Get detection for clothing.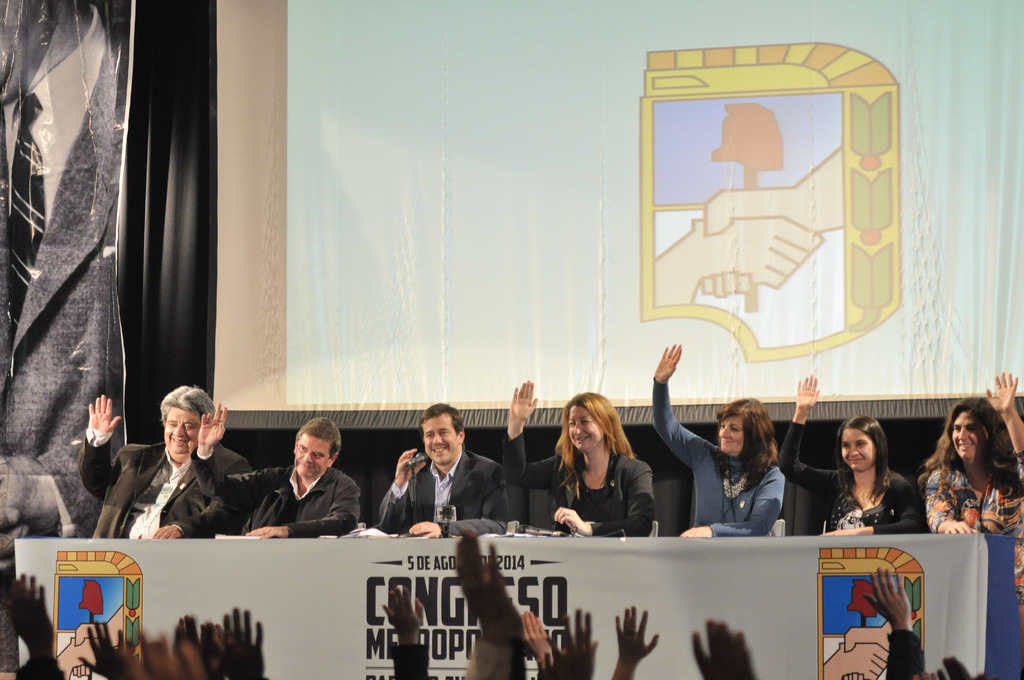
Detection: [377,450,512,540].
